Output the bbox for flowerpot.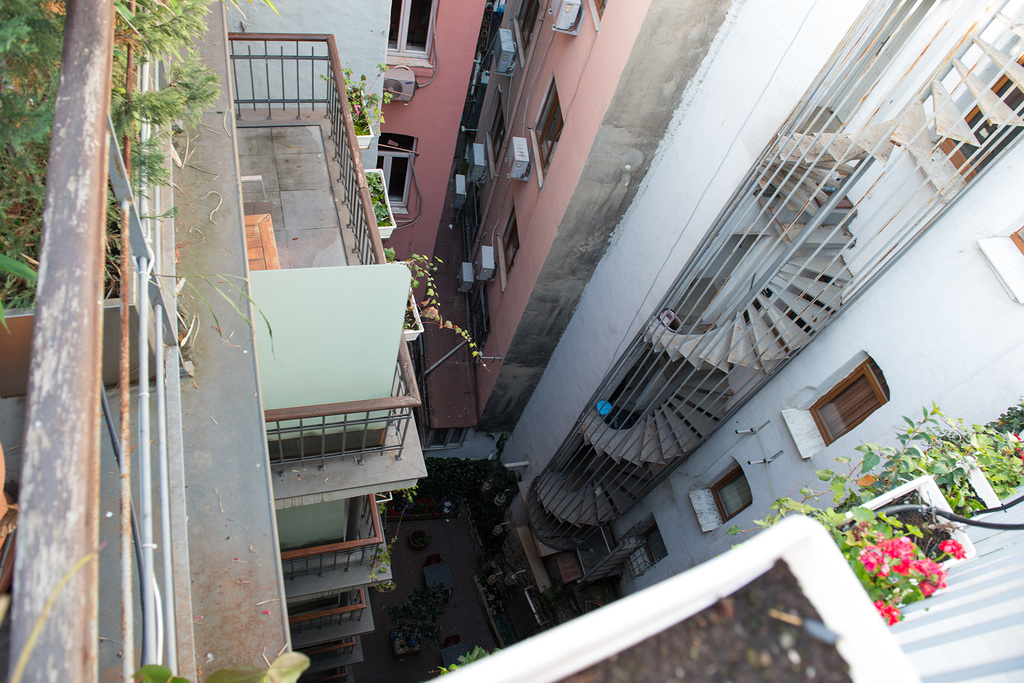
pyautogui.locateOnScreen(403, 283, 424, 341).
